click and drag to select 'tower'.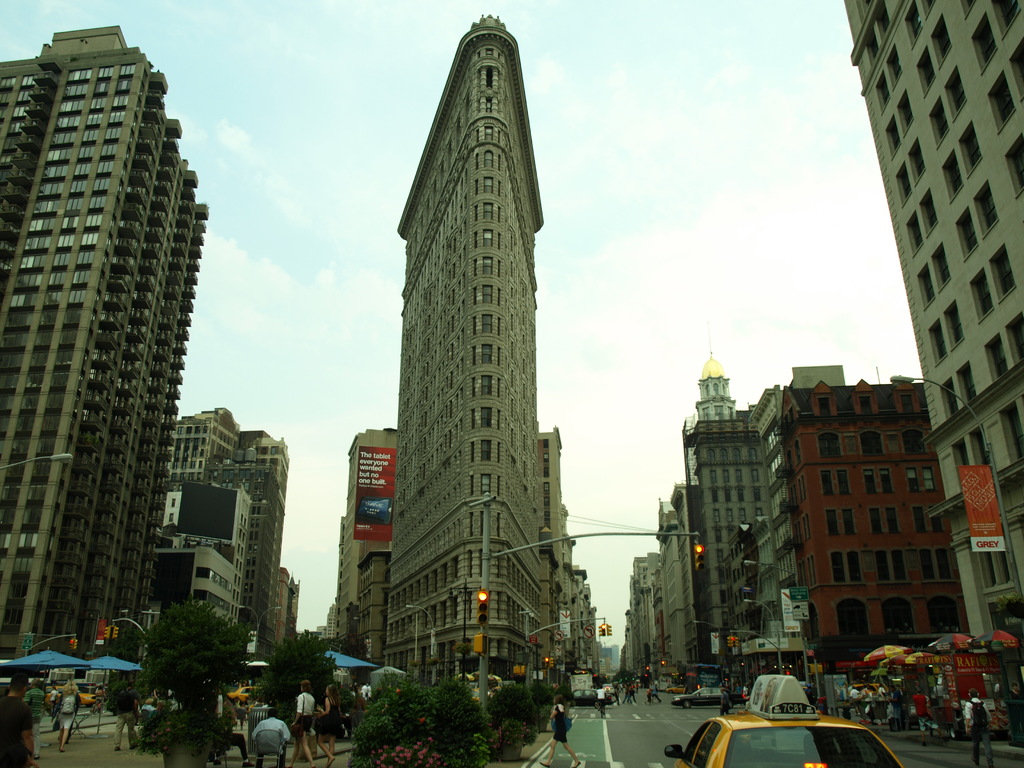
Selection: detection(837, 0, 1023, 648).
